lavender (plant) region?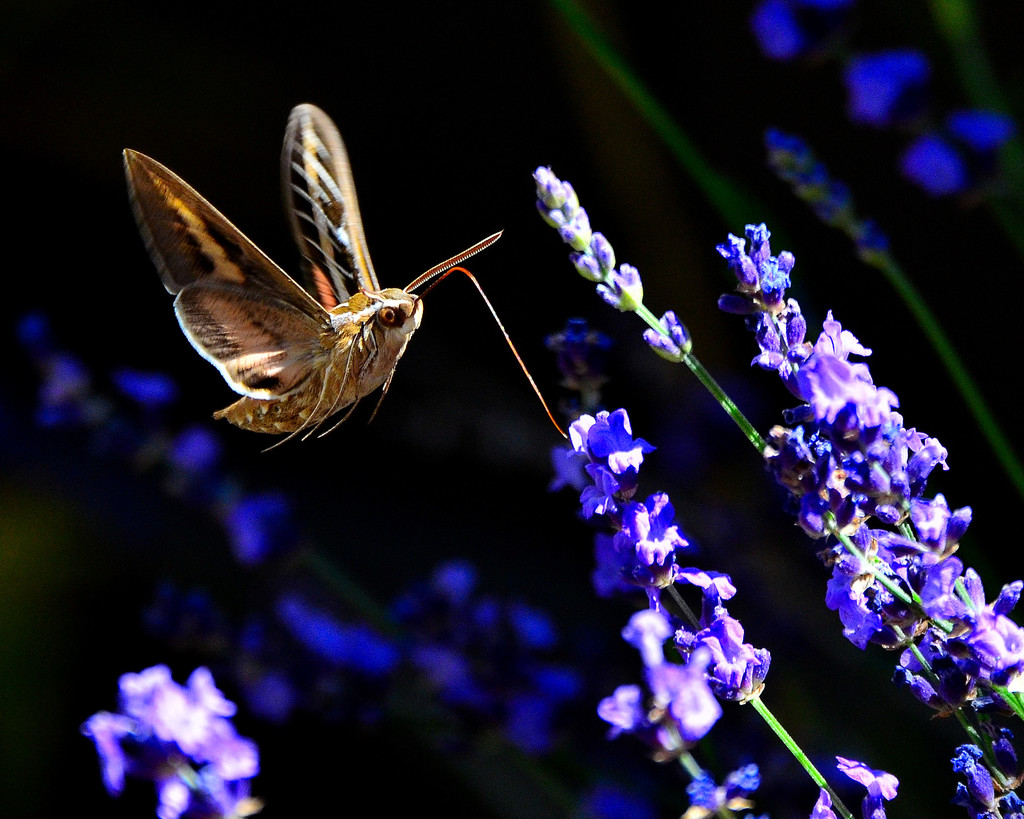
box(716, 212, 1023, 697)
